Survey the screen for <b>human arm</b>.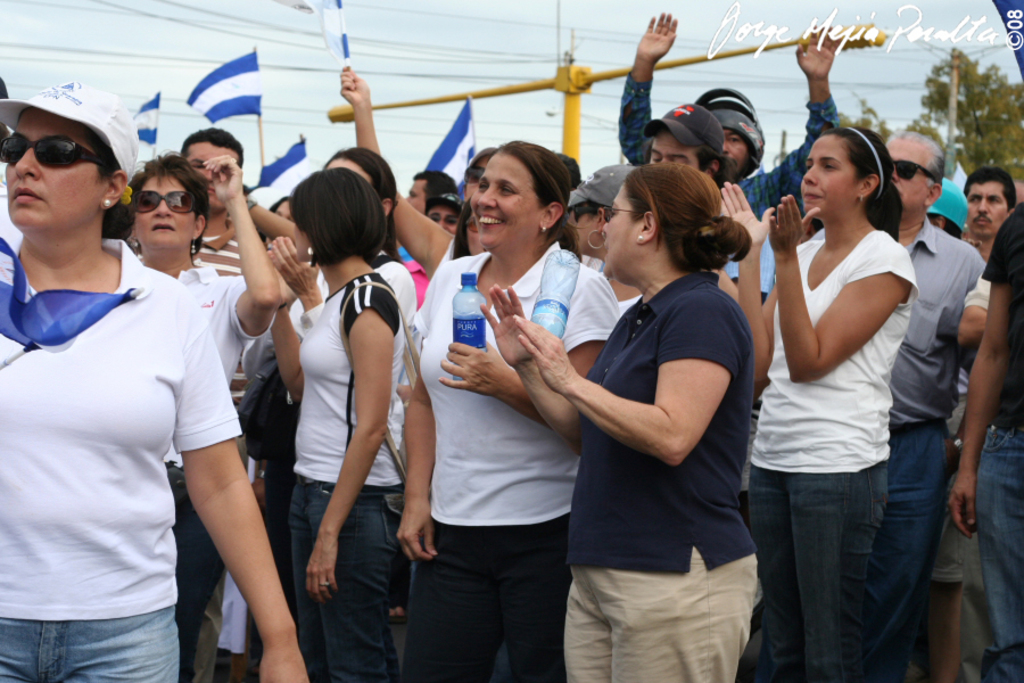
Survey found: Rect(303, 287, 399, 602).
